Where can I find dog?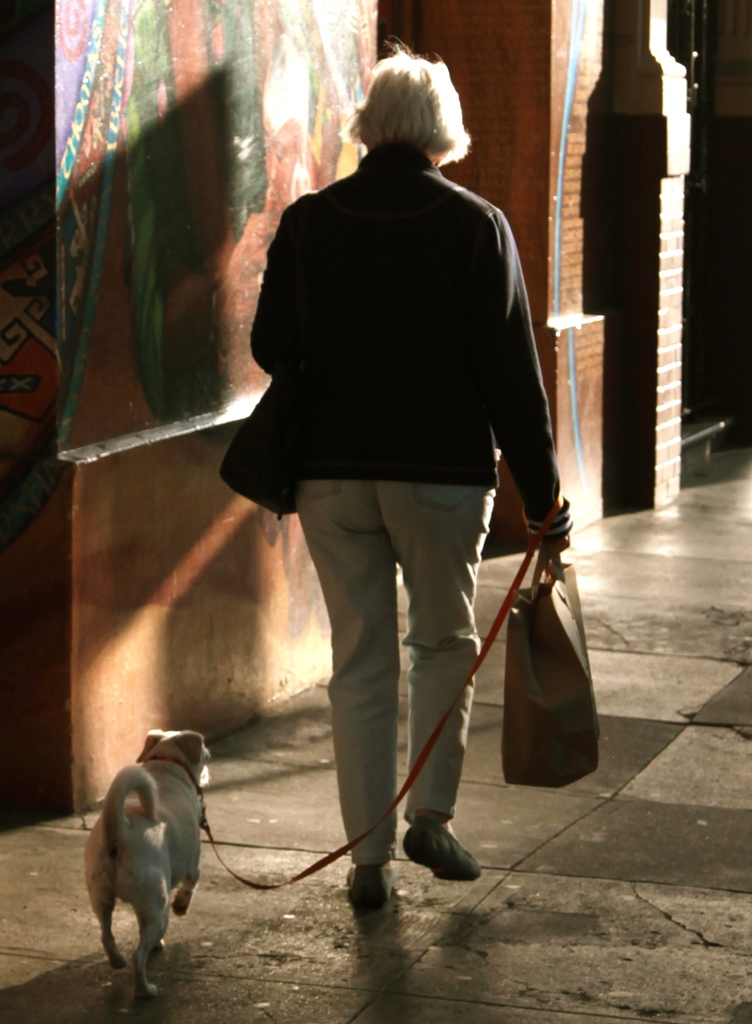
You can find it at x1=88 y1=720 x2=224 y2=999.
